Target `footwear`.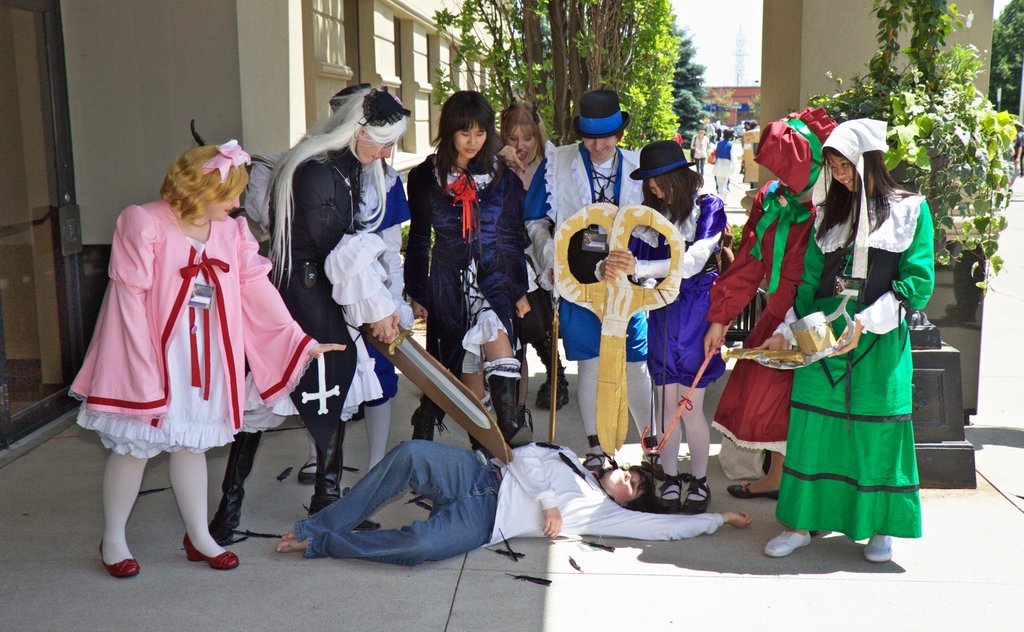
Target region: locate(411, 399, 450, 438).
